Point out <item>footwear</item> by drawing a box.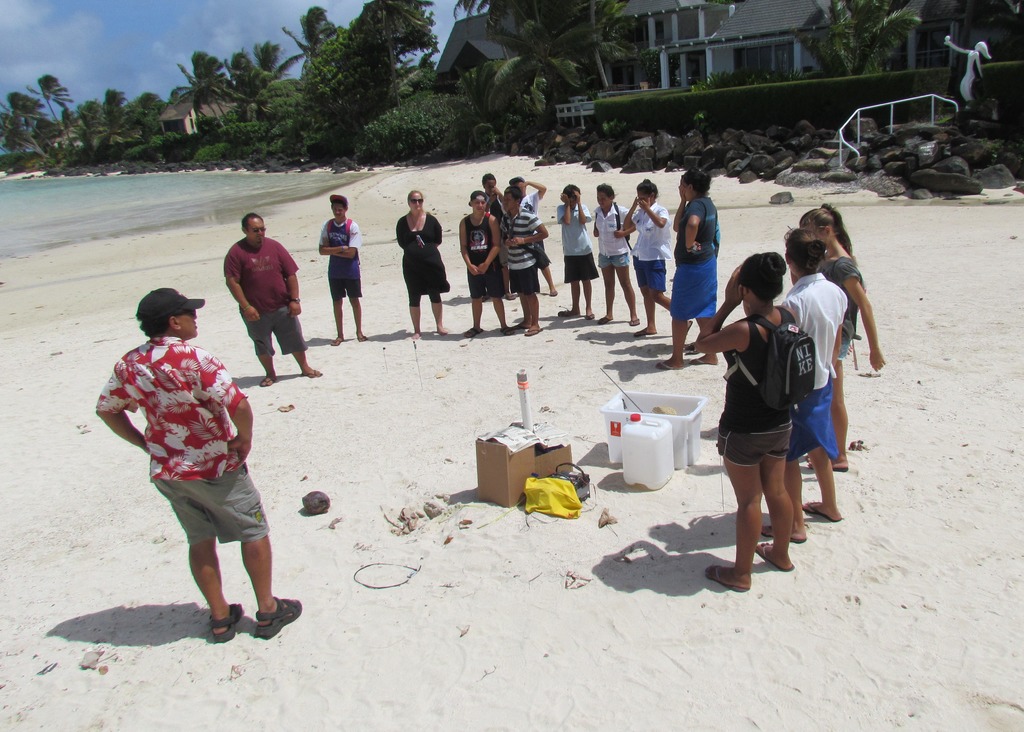
(831,462,850,475).
